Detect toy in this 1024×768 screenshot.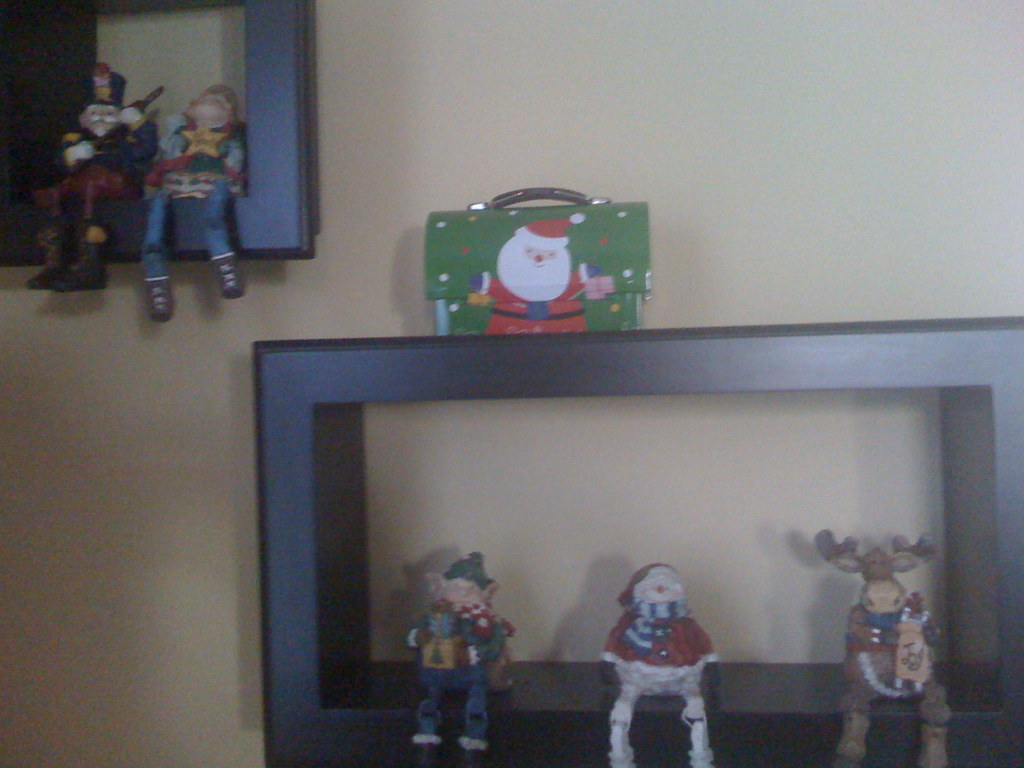
Detection: 406,552,518,754.
